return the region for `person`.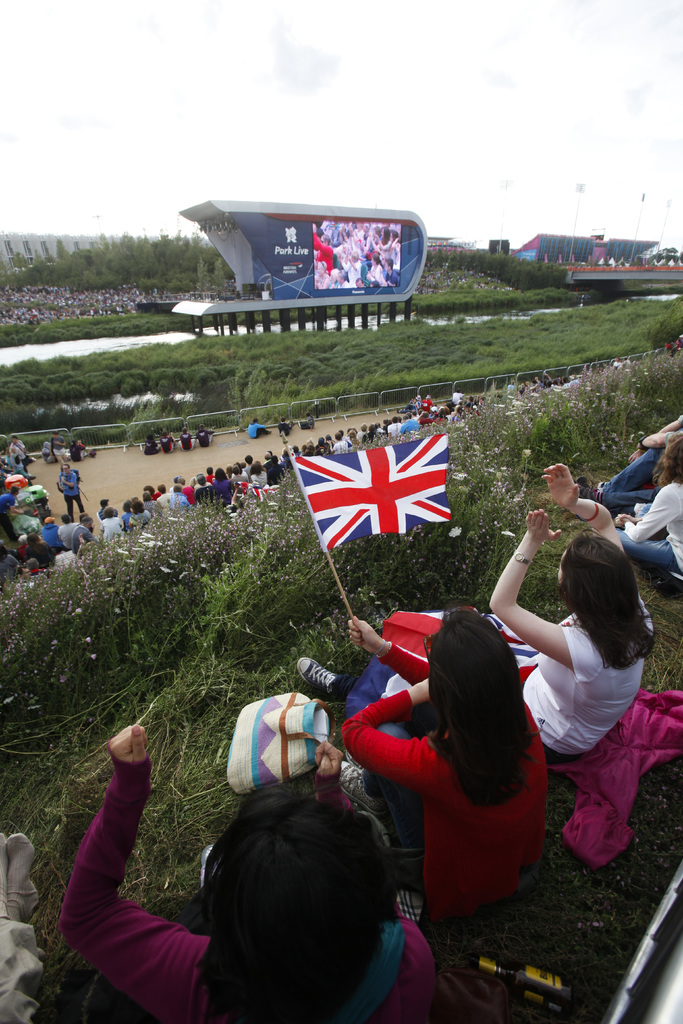
l=196, t=424, r=215, b=447.
